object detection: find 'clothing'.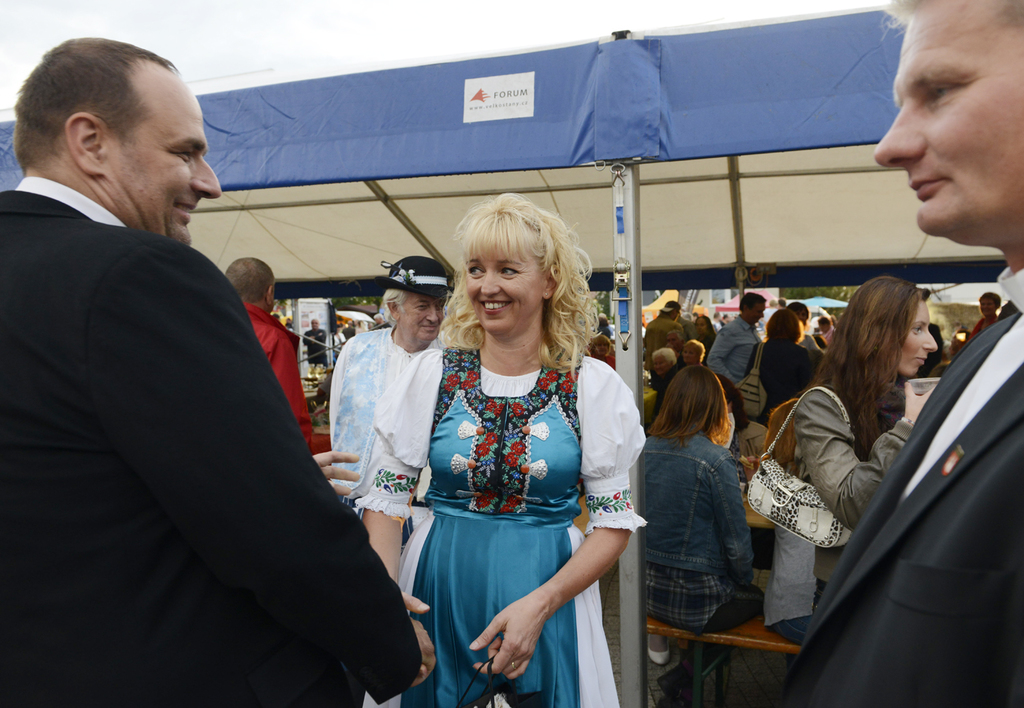
<bbox>328, 326, 442, 543</bbox>.
